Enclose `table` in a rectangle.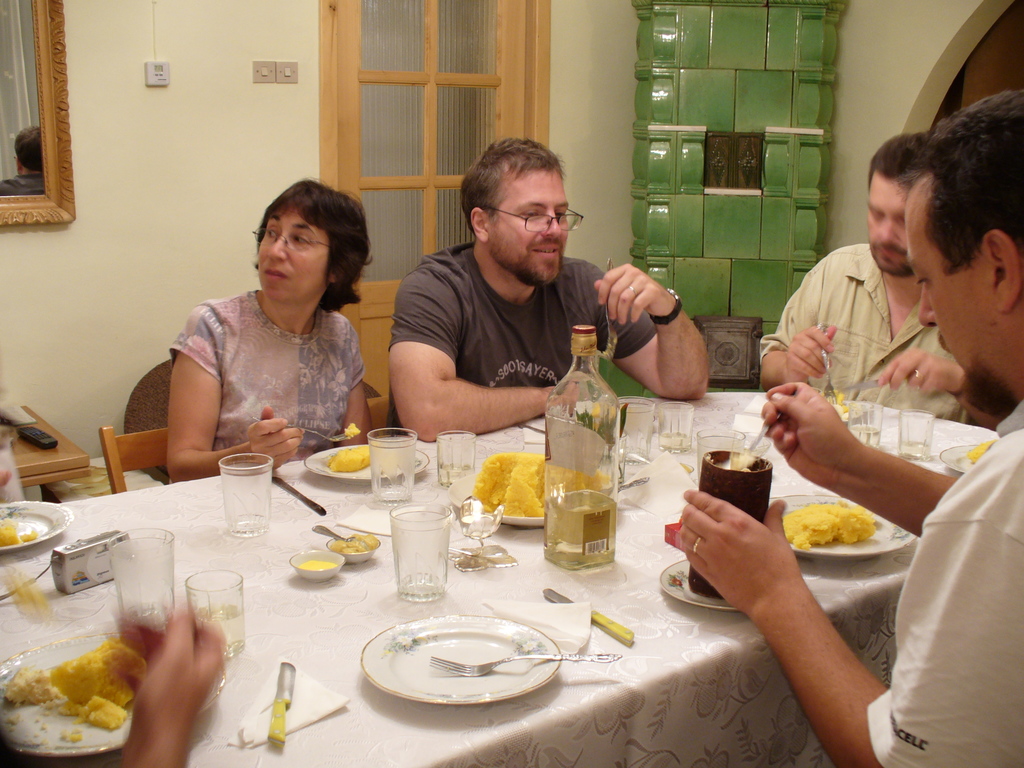
[0,396,993,767].
